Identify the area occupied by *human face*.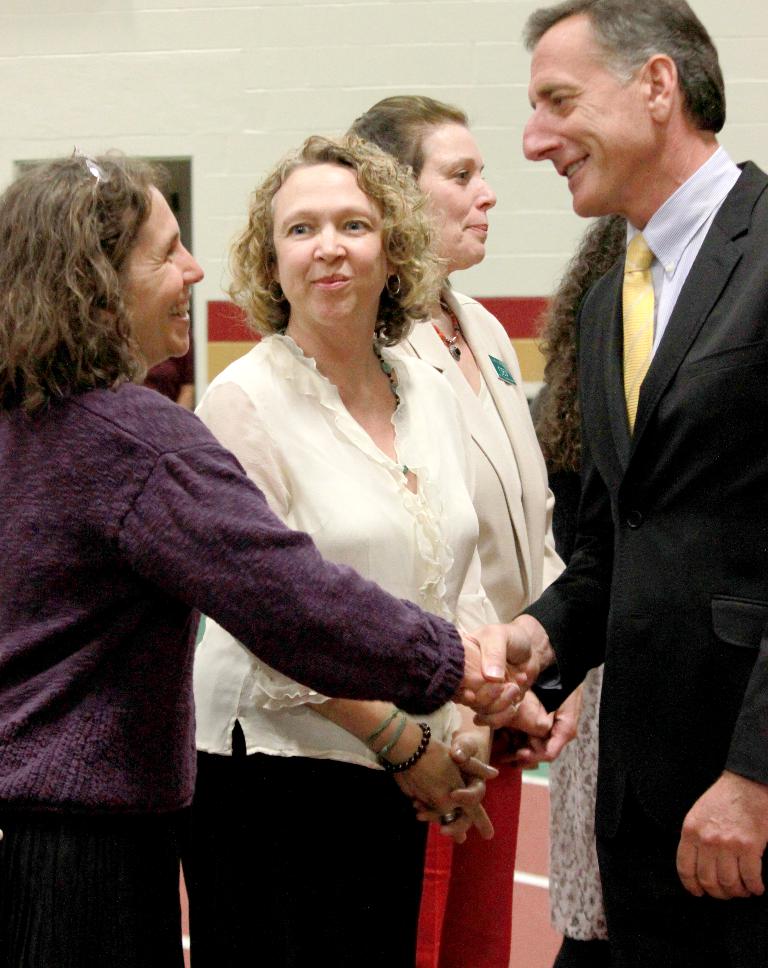
Area: pyautogui.locateOnScreen(122, 179, 206, 343).
